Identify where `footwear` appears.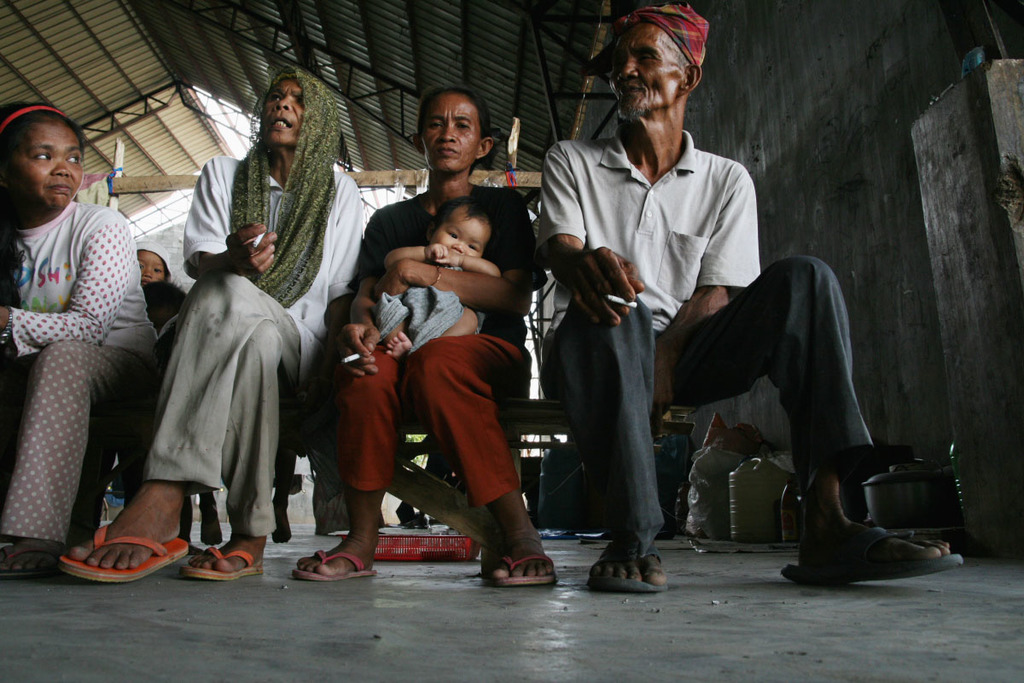
Appears at 293 551 377 580.
